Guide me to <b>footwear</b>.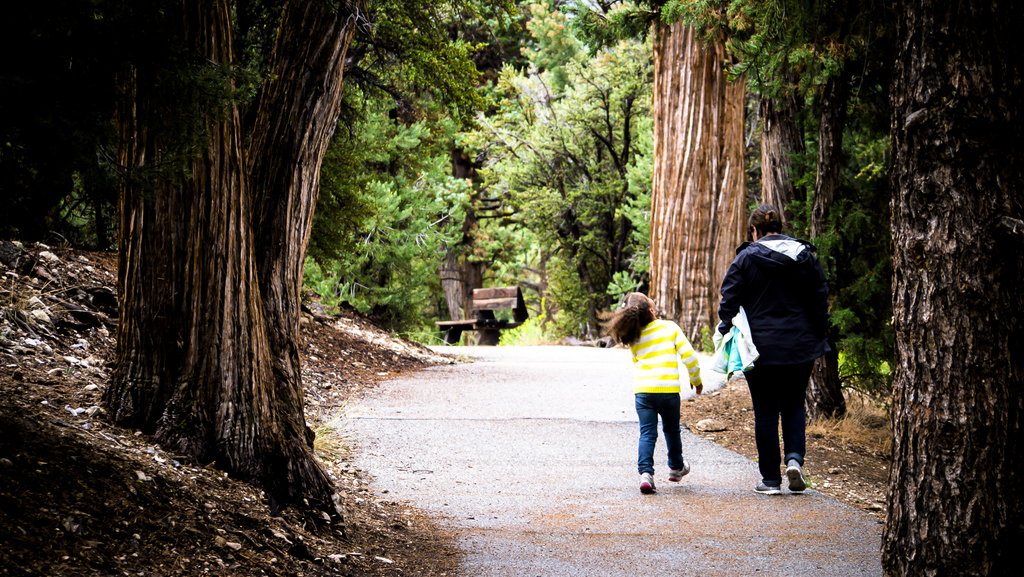
Guidance: 638,473,657,493.
